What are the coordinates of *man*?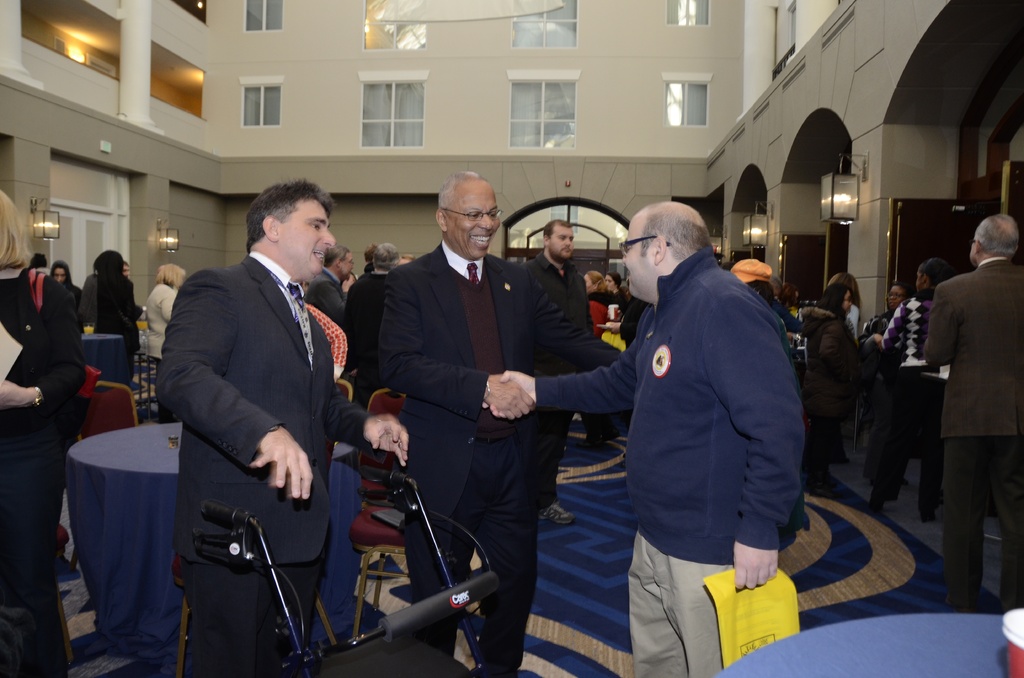
516,218,598,525.
